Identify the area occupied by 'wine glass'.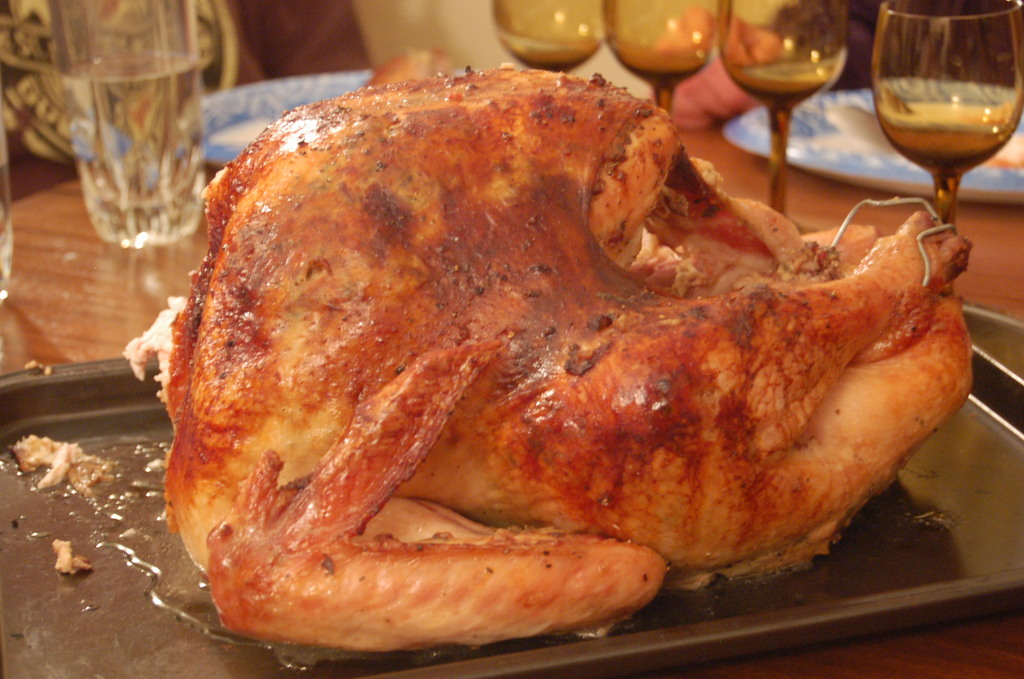
Area: [867,0,1023,233].
